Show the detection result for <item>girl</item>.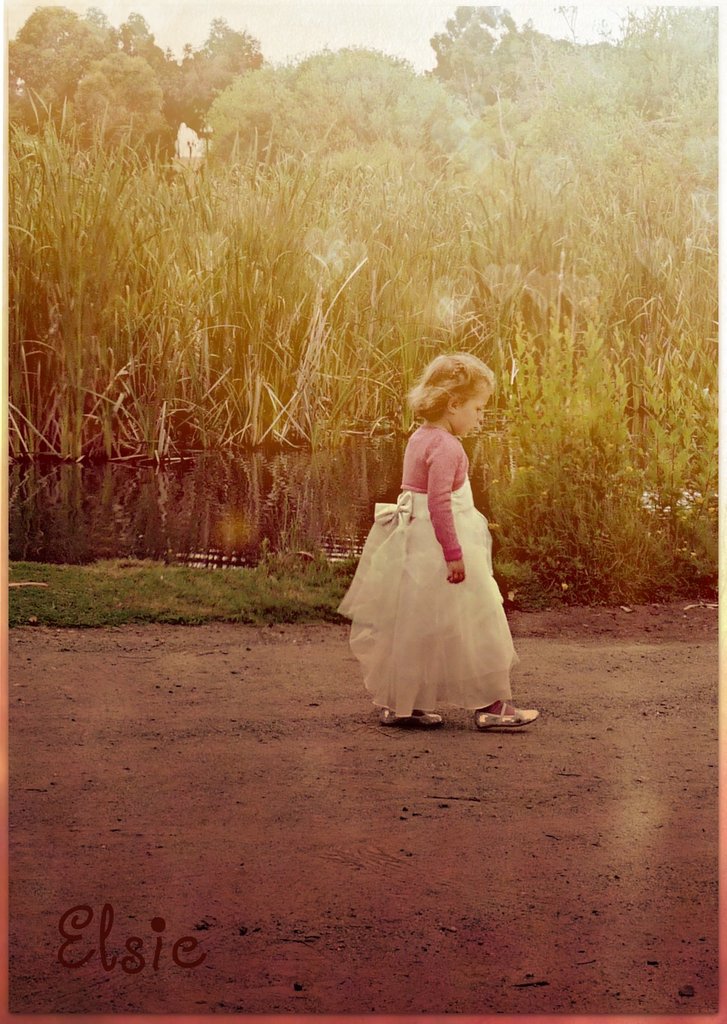
342 353 542 724.
